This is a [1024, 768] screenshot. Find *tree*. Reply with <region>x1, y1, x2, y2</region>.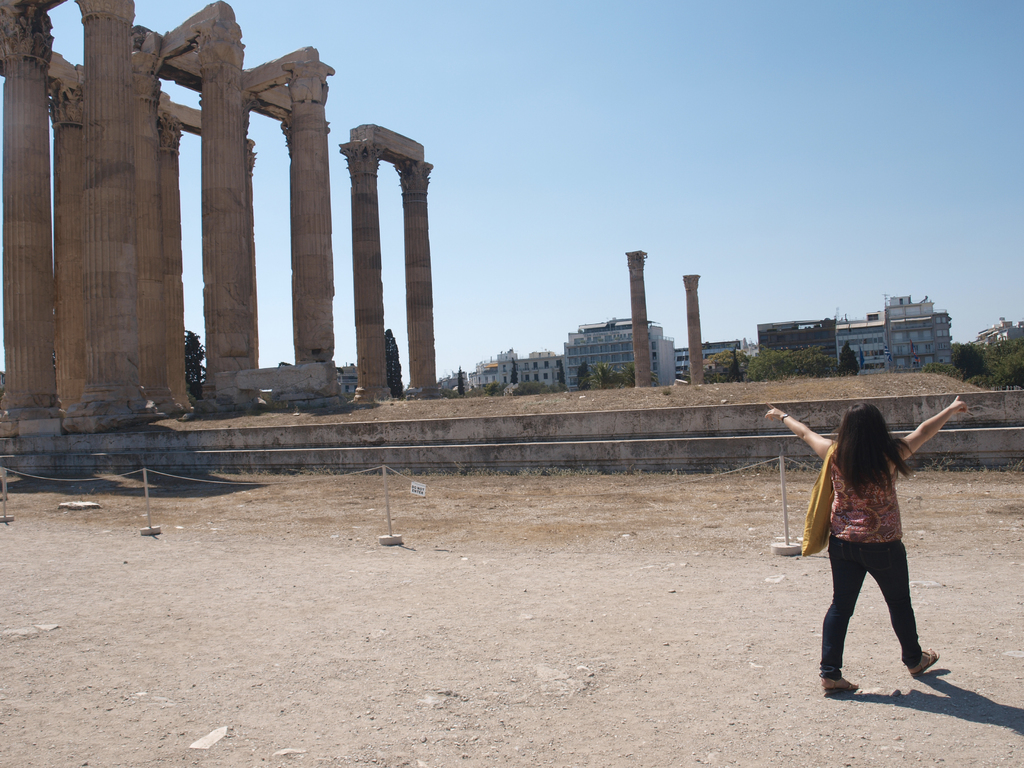
<region>575, 361, 595, 398</region>.
